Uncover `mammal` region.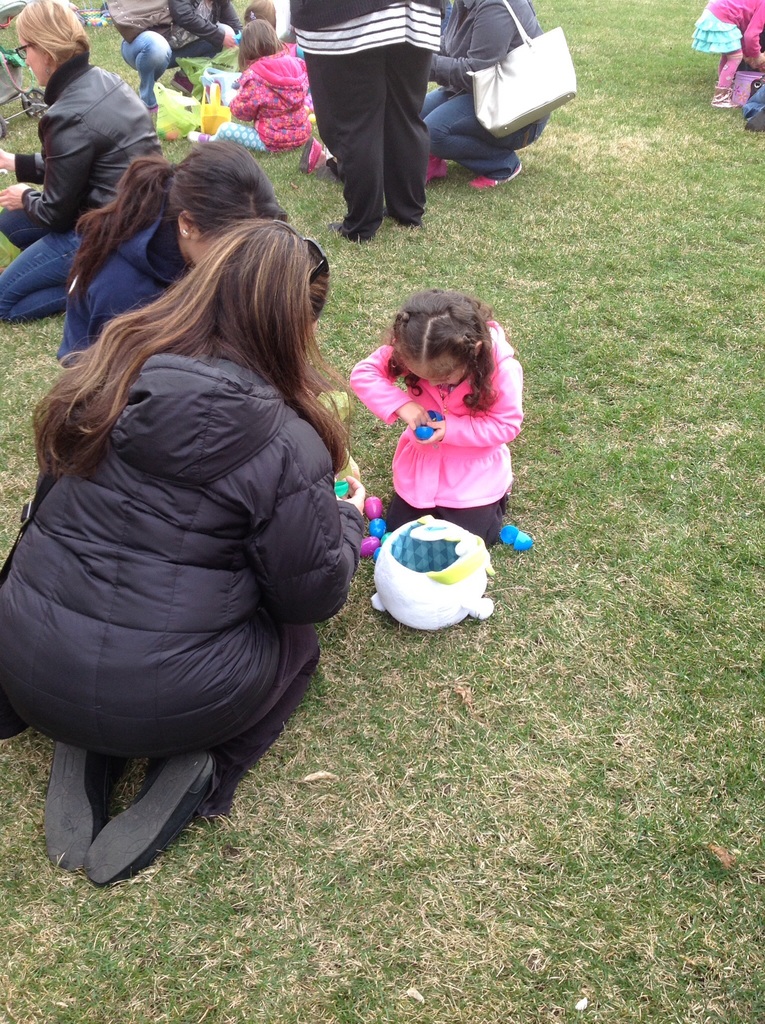
Uncovered: box=[238, 0, 289, 57].
